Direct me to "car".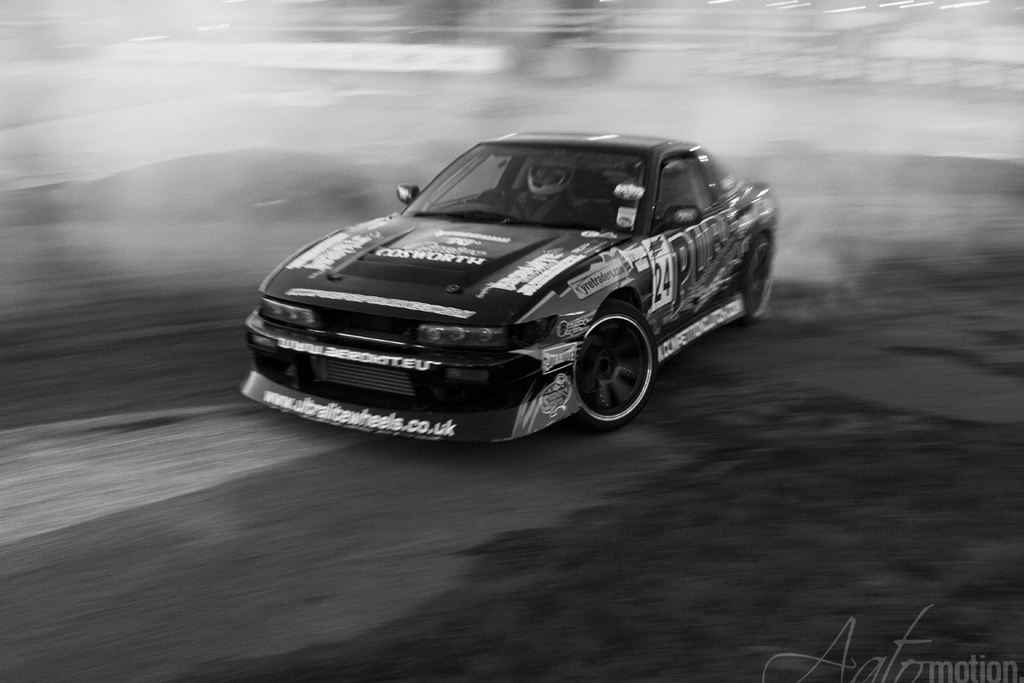
Direction: <box>241,131,778,451</box>.
